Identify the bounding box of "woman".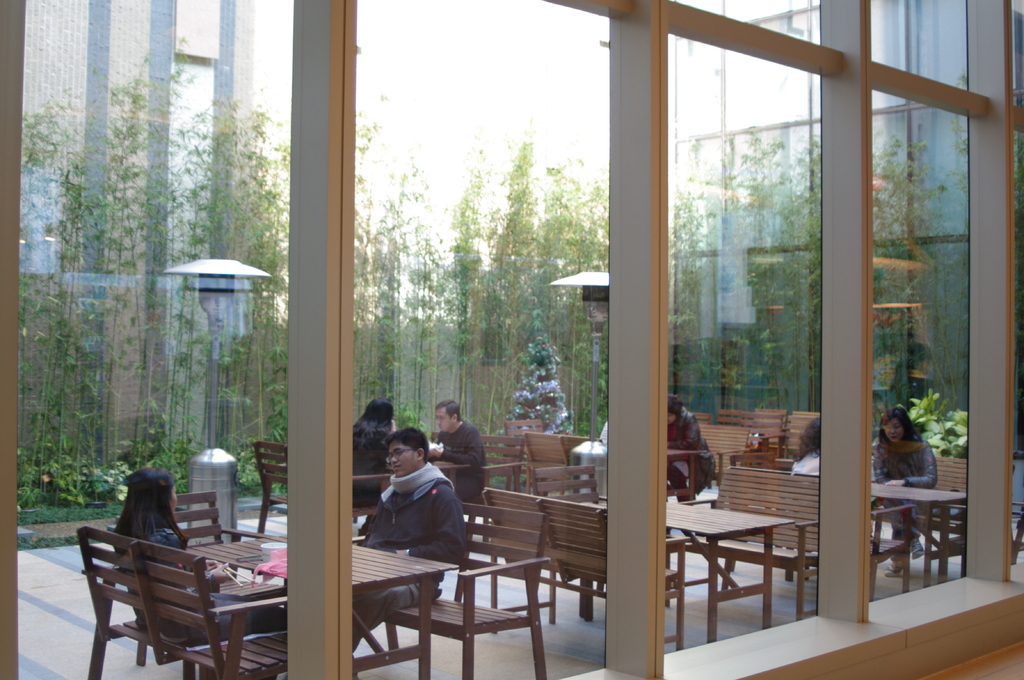
box=[870, 405, 936, 576].
